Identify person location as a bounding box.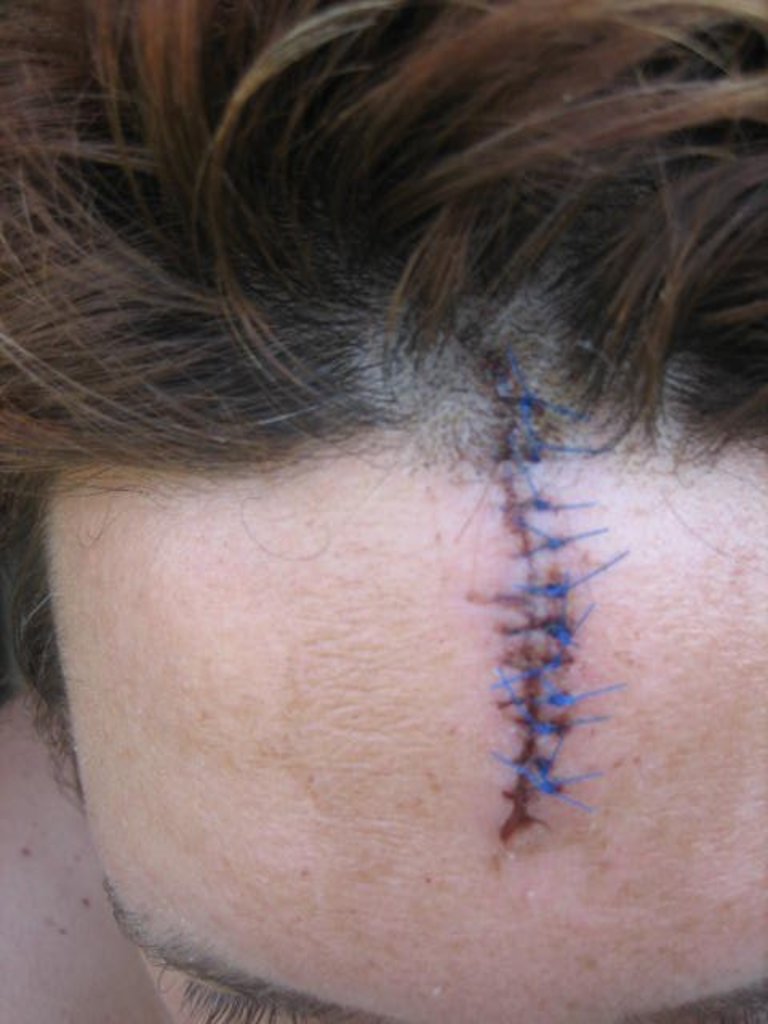
(x1=18, y1=34, x2=738, y2=1003).
